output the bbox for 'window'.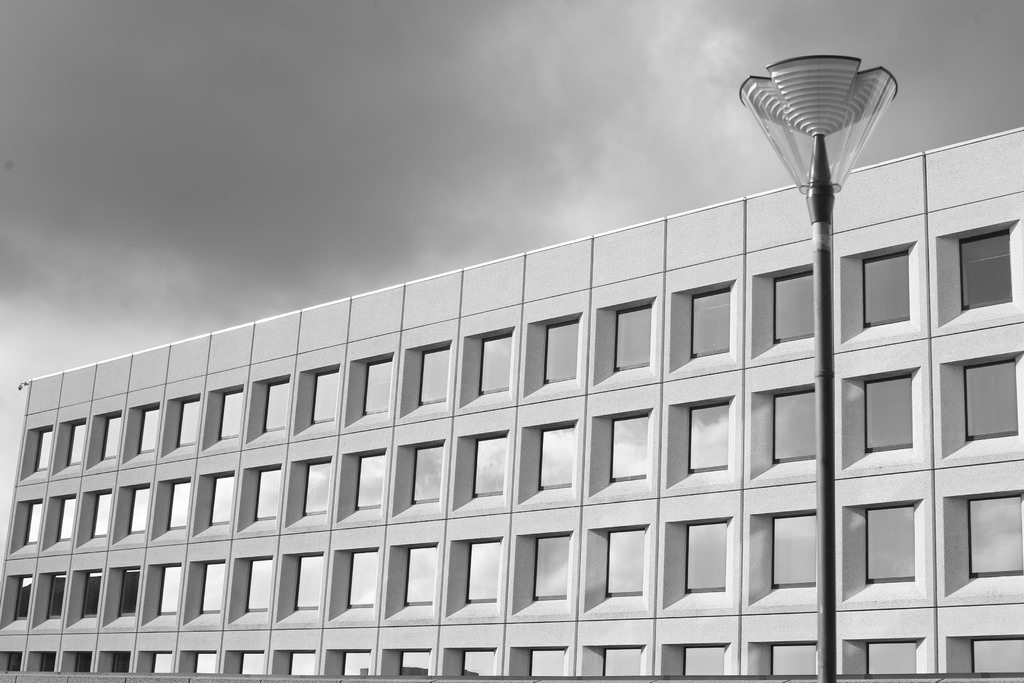
<bbox>304, 460, 329, 519</bbox>.
